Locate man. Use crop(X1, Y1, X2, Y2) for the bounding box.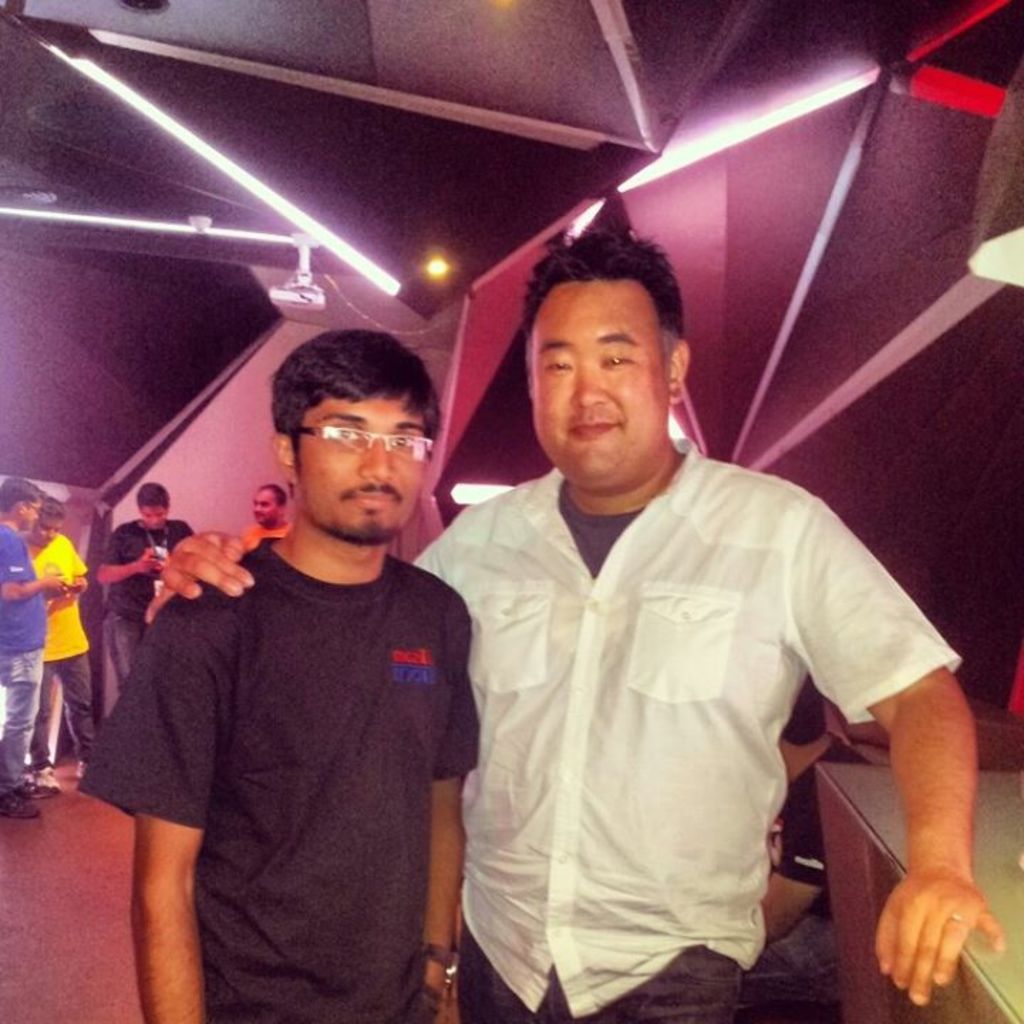
crop(18, 498, 81, 792).
